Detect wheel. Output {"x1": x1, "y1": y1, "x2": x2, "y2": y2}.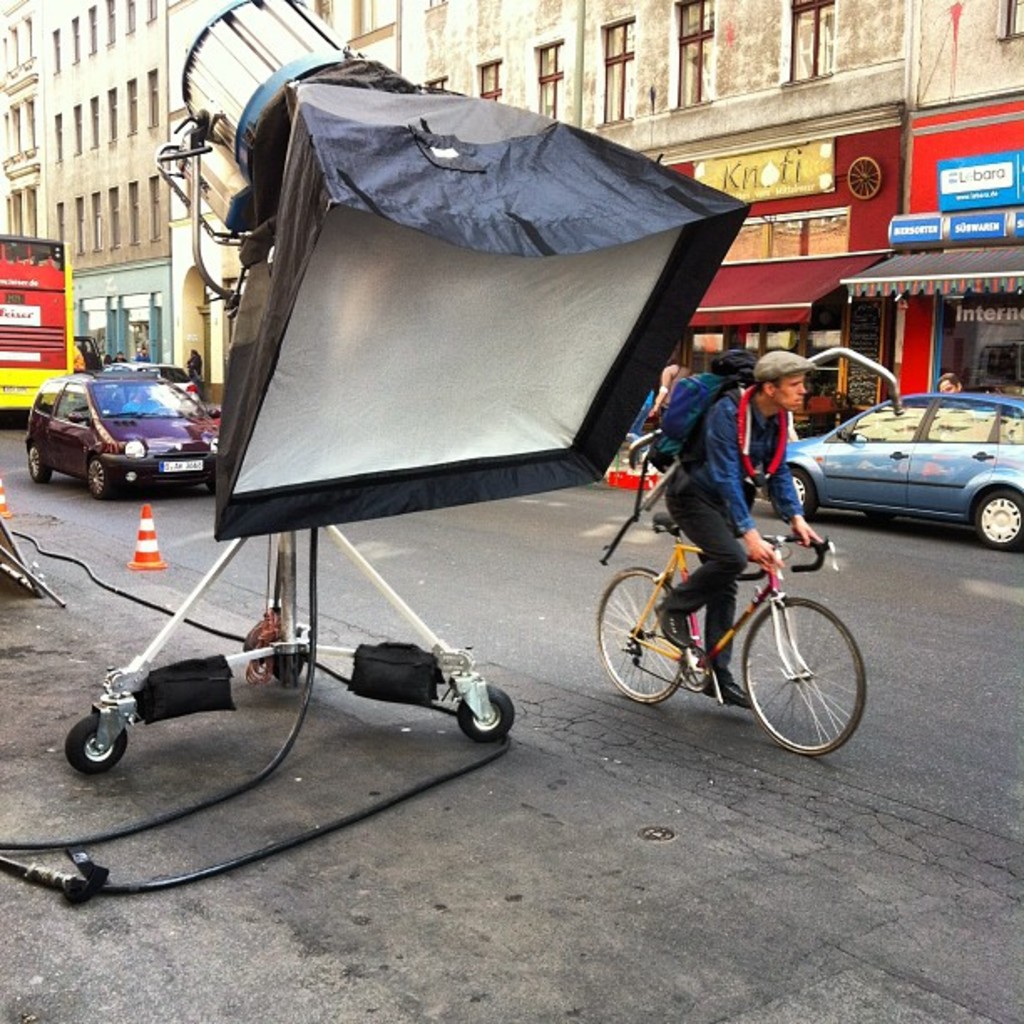
{"x1": 455, "y1": 684, "x2": 514, "y2": 741}.
